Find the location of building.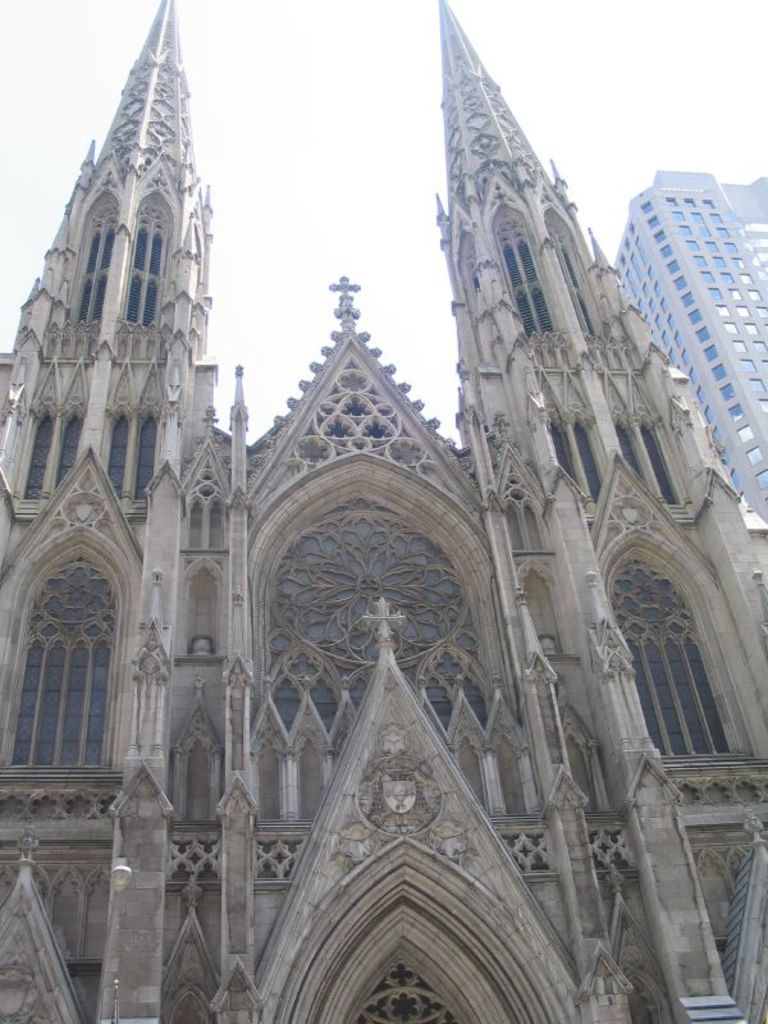
Location: 0:0:767:1023.
